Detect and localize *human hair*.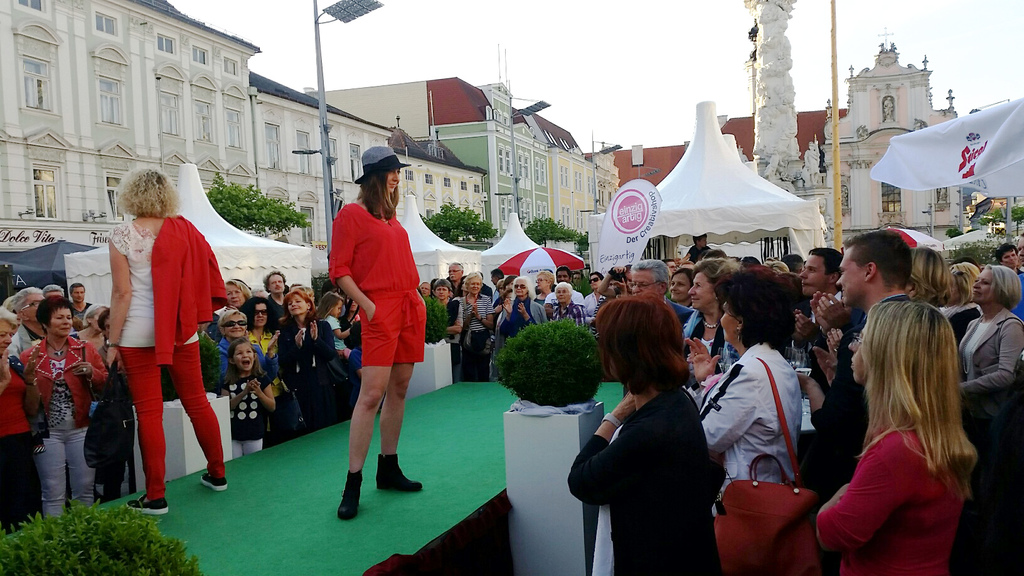
Localized at [x1=714, y1=266, x2=796, y2=352].
